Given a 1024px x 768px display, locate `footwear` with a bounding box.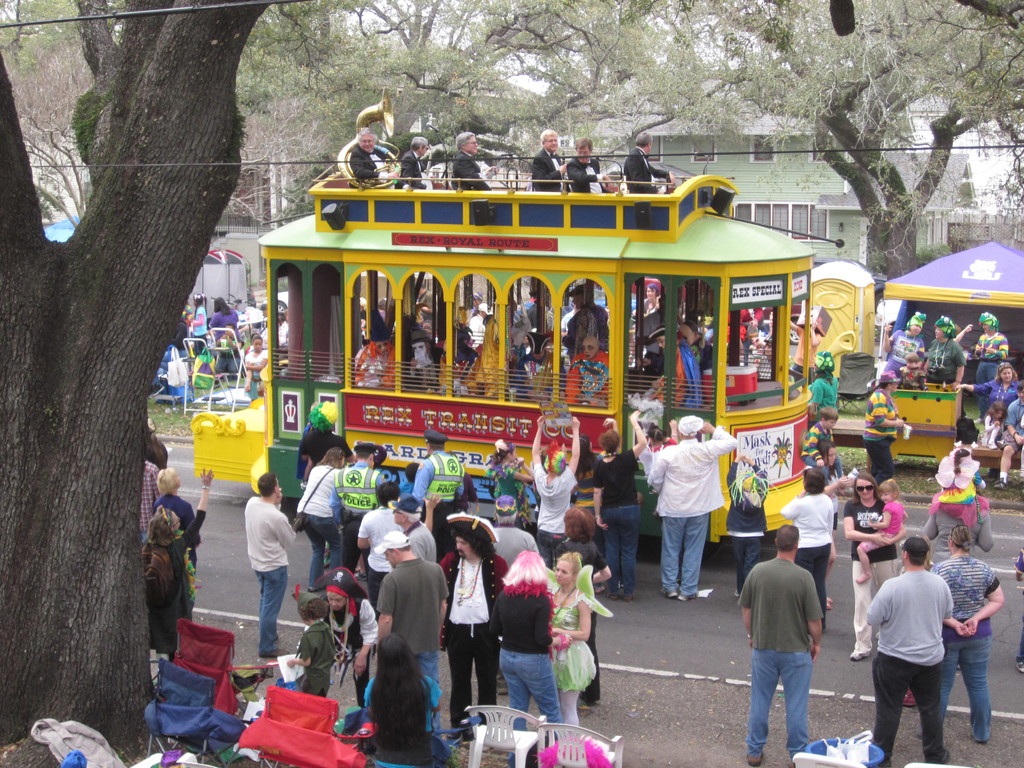
Located: locate(677, 593, 693, 601).
